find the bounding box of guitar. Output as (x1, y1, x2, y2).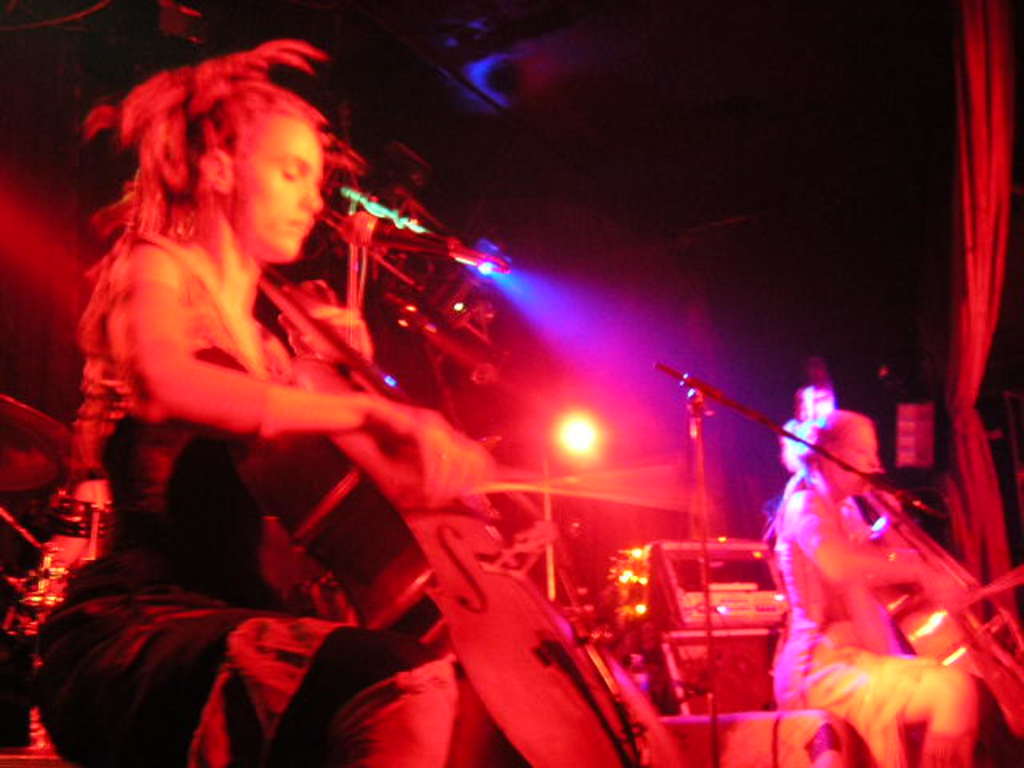
(861, 493, 1022, 766).
